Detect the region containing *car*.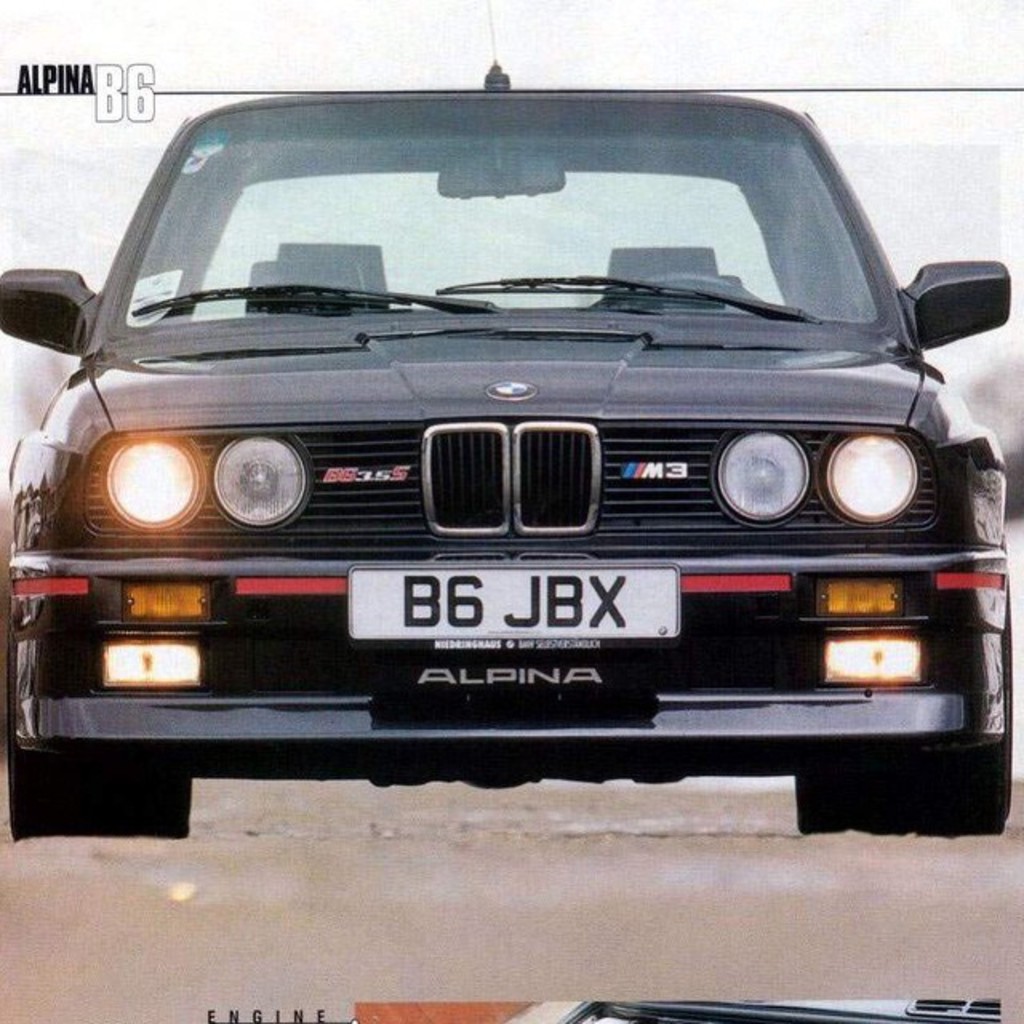
l=0, t=77, r=1023, b=830.
